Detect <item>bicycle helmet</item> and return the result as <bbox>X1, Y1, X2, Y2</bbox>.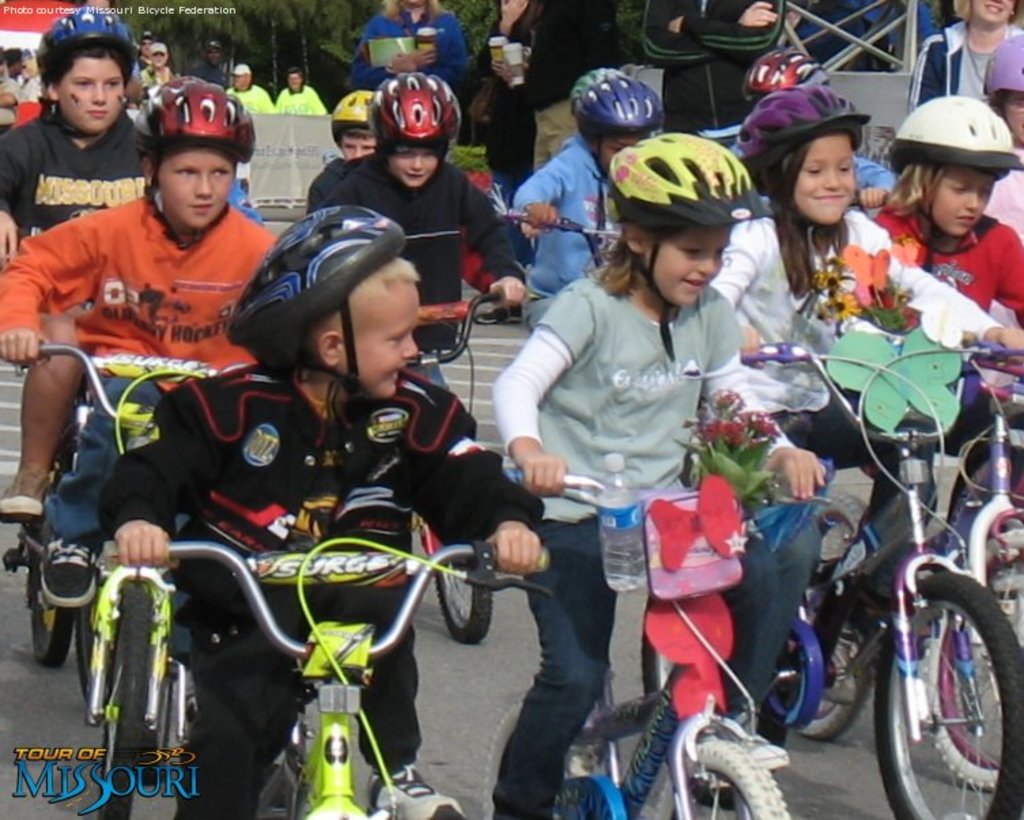
<bbox>136, 76, 258, 174</bbox>.
